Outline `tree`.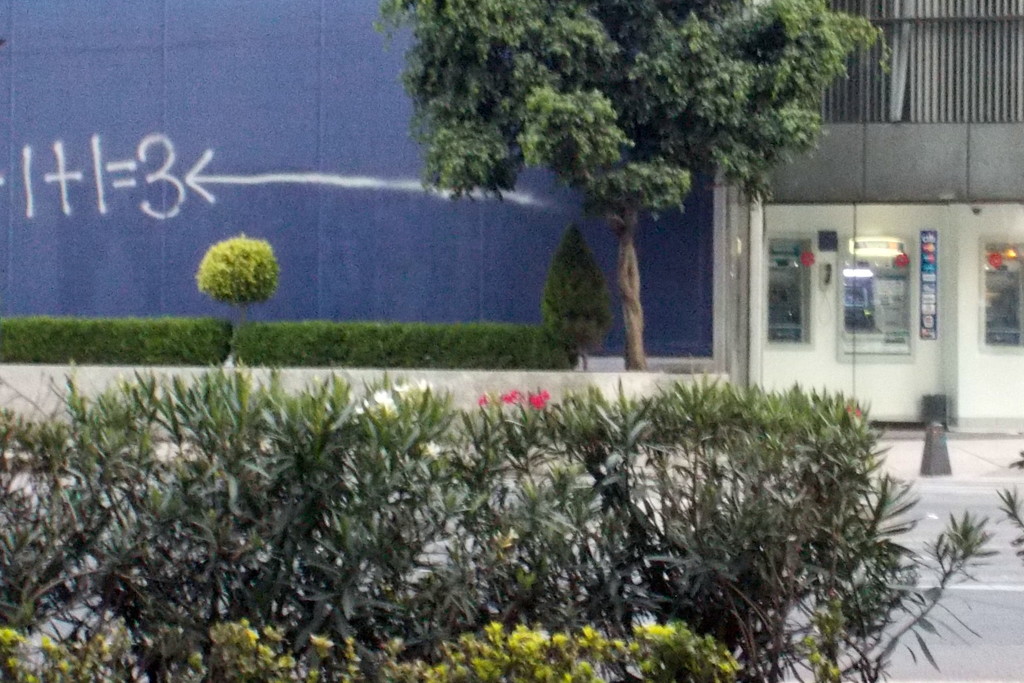
Outline: bbox=(370, 0, 886, 367).
